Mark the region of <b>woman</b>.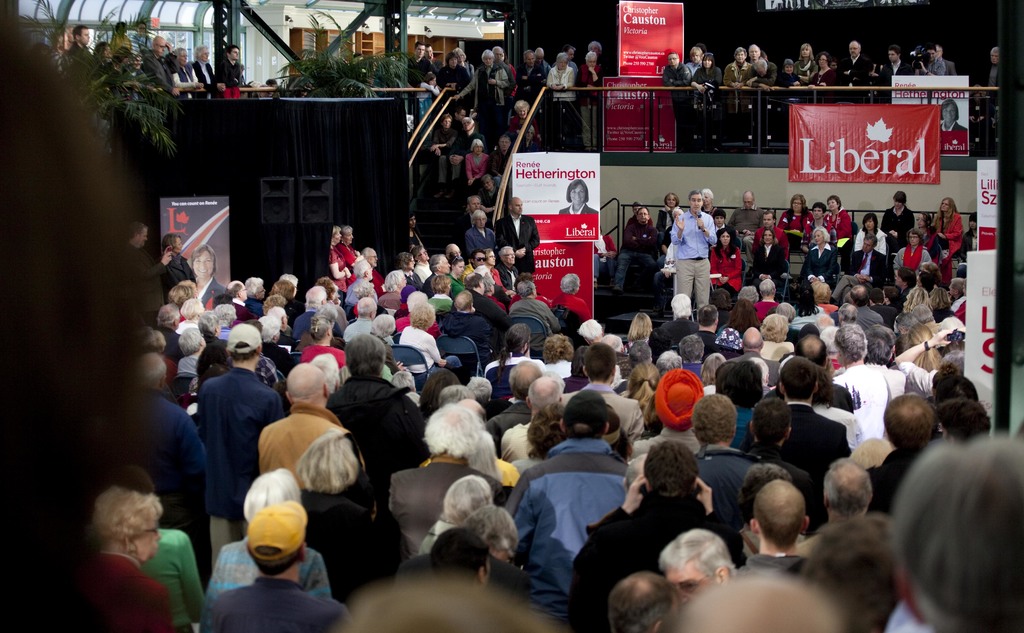
Region: left=339, top=222, right=365, bottom=270.
